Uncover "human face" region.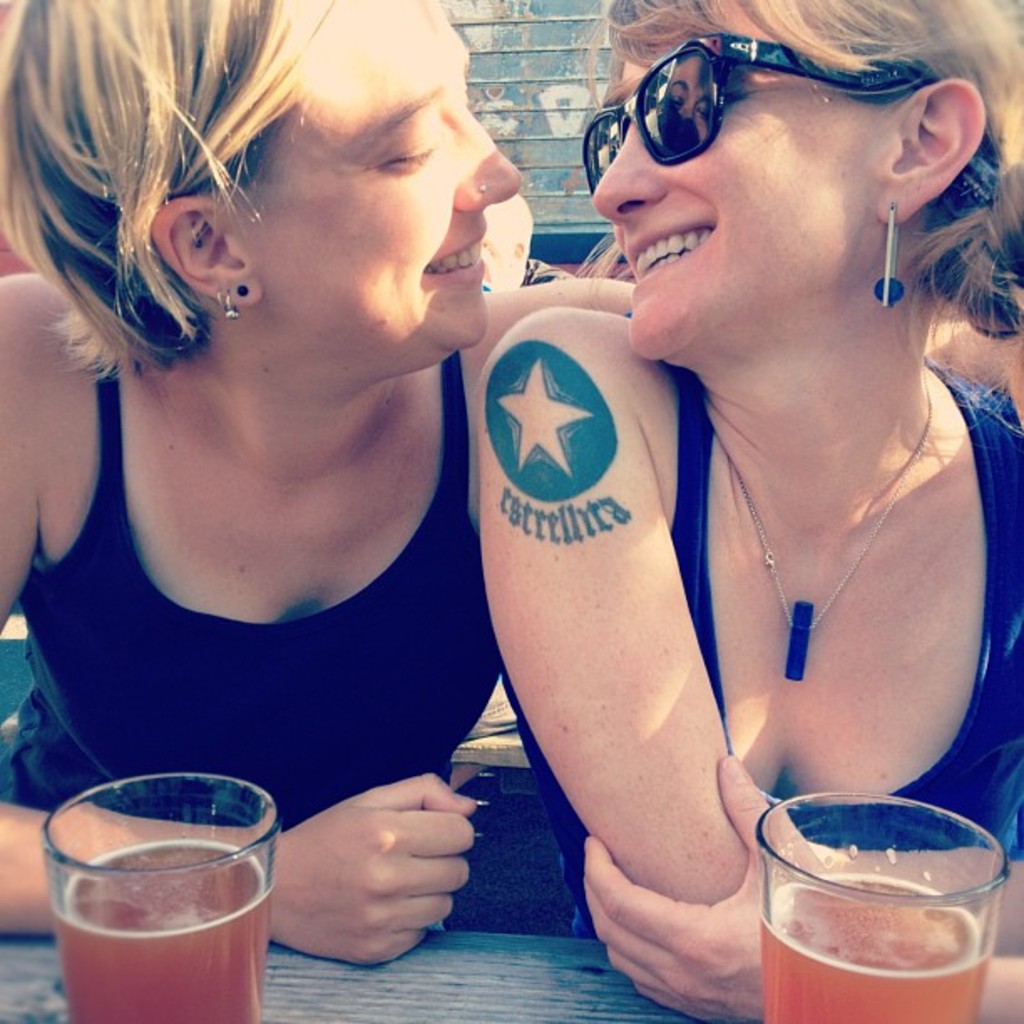
Uncovered: (596, 32, 878, 358).
